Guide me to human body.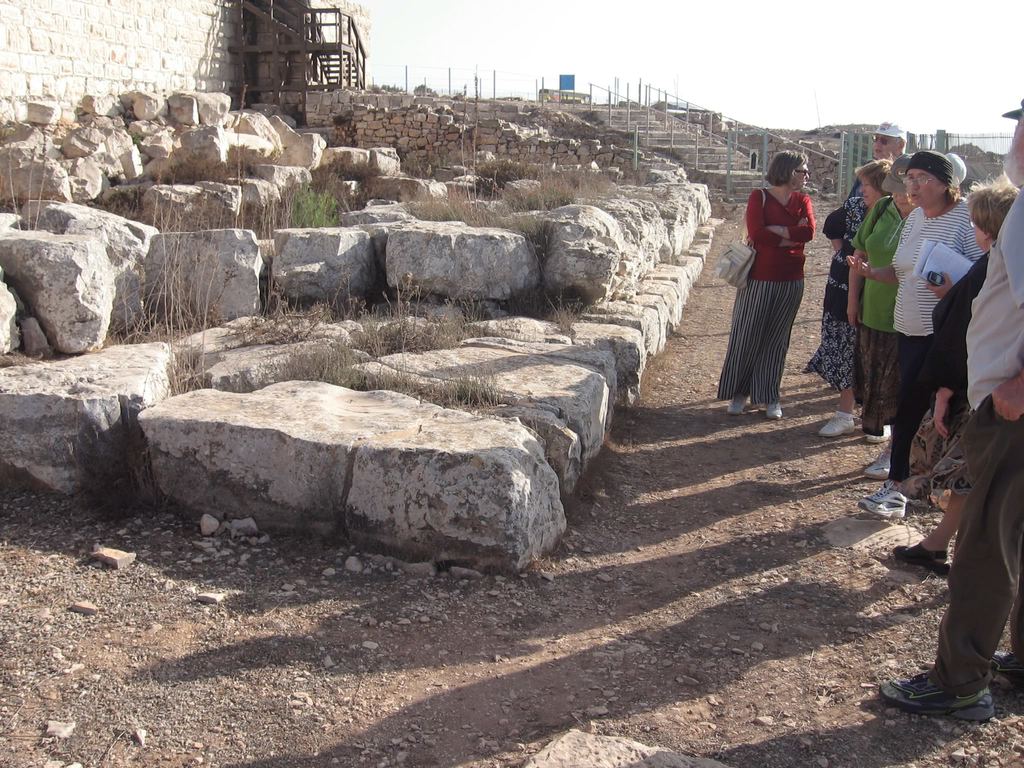
Guidance: bbox=[734, 145, 833, 413].
